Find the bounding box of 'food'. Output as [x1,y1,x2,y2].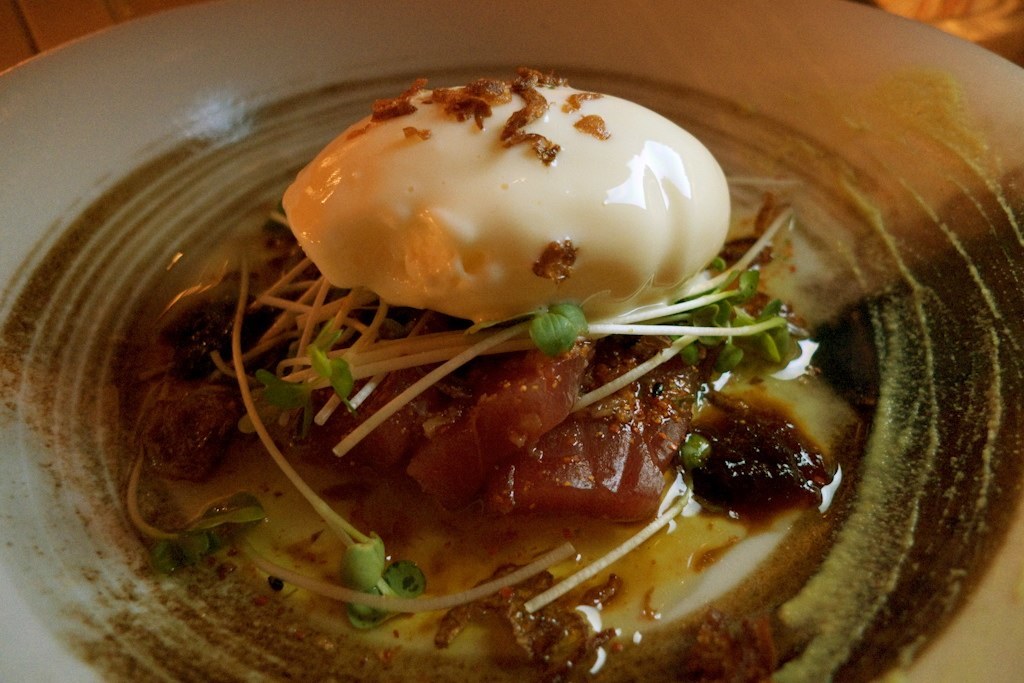
[201,56,948,511].
